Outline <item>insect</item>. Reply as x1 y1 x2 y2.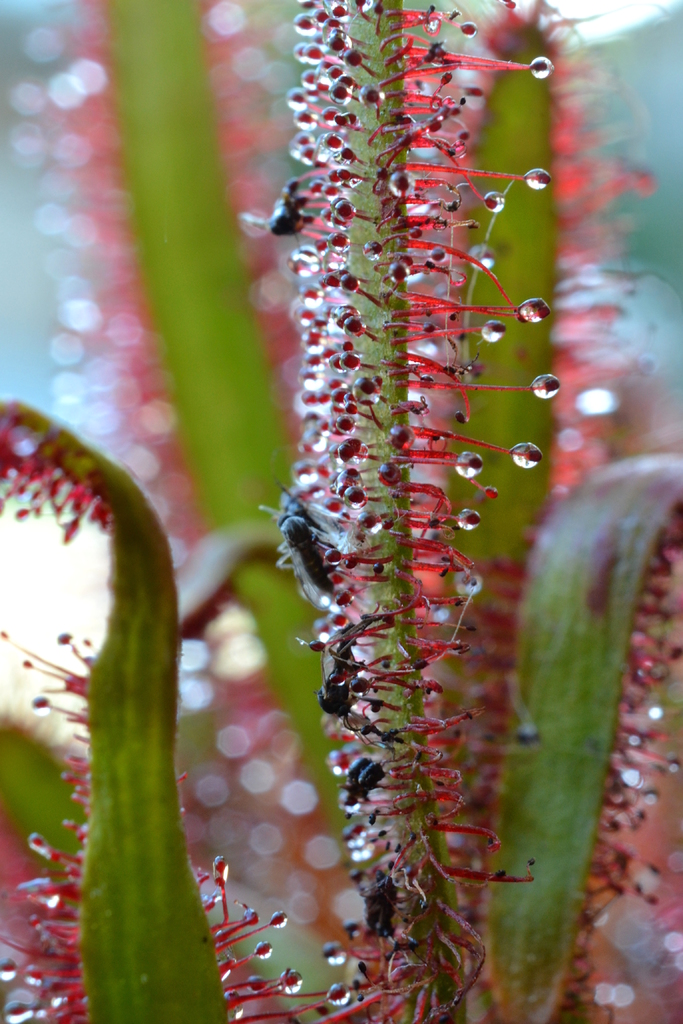
252 481 347 617.
